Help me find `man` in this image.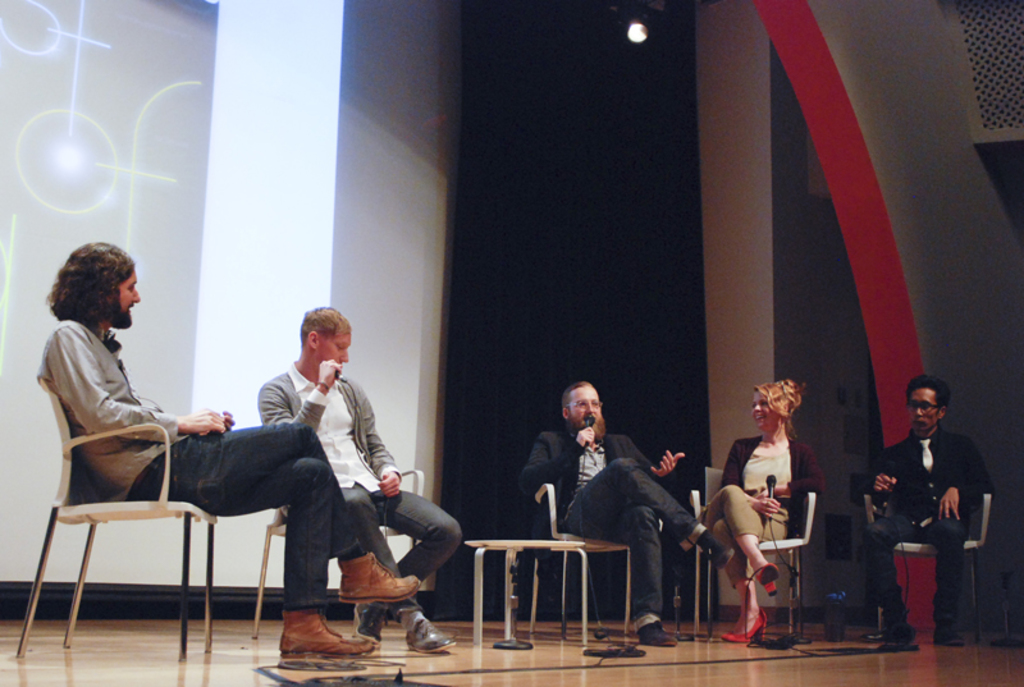
Found it: 256/304/460/652.
